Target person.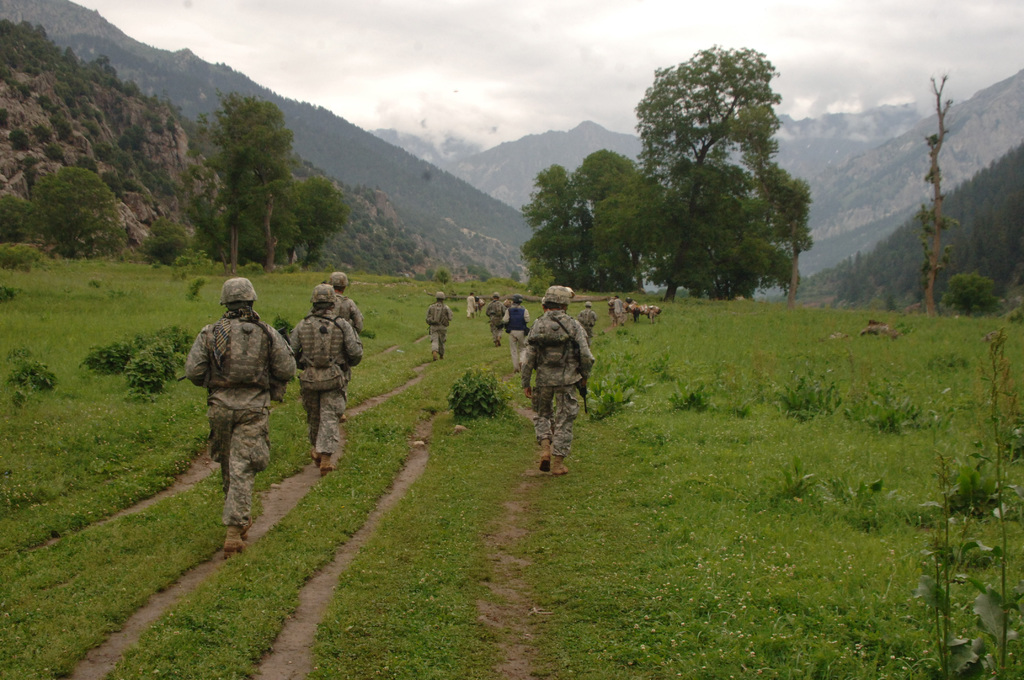
Target region: [left=577, top=301, right=594, bottom=339].
